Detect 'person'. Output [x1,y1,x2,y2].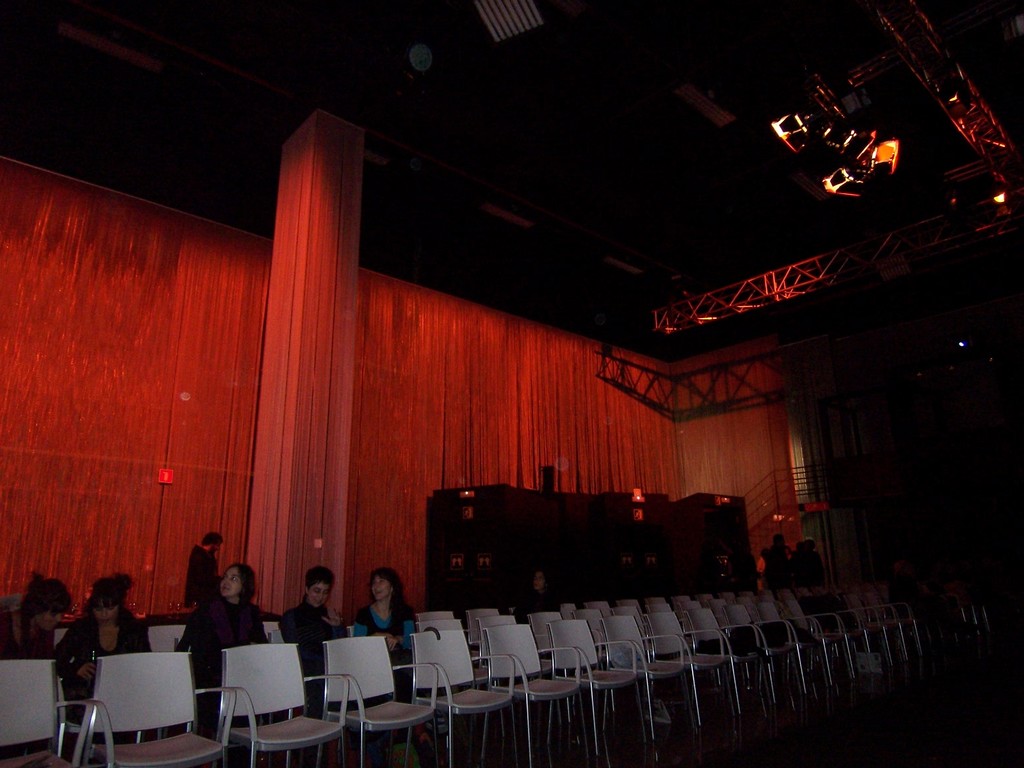
[176,551,264,717].
